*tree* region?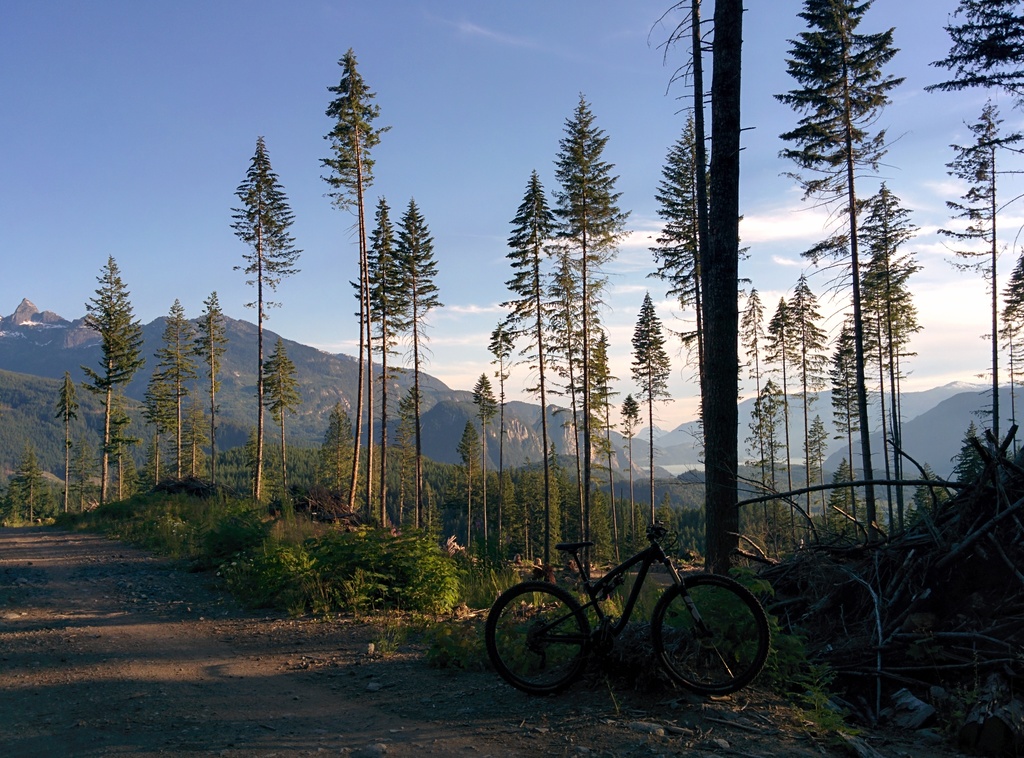
<bbox>649, 0, 750, 593</bbox>
